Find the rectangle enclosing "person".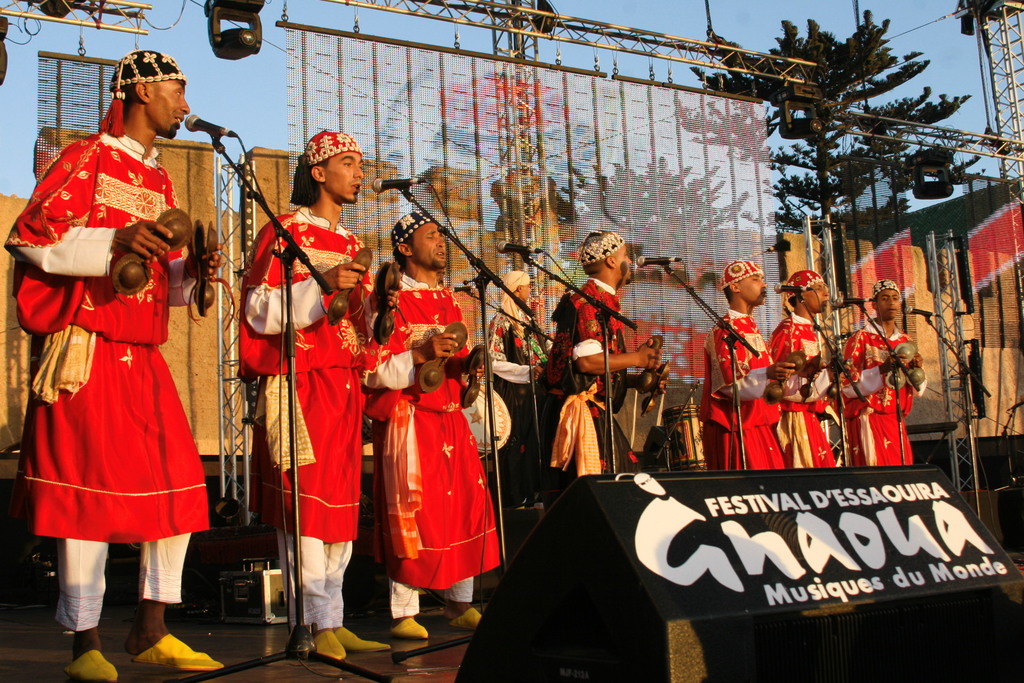
pyautogui.locateOnScreen(700, 251, 819, 516).
